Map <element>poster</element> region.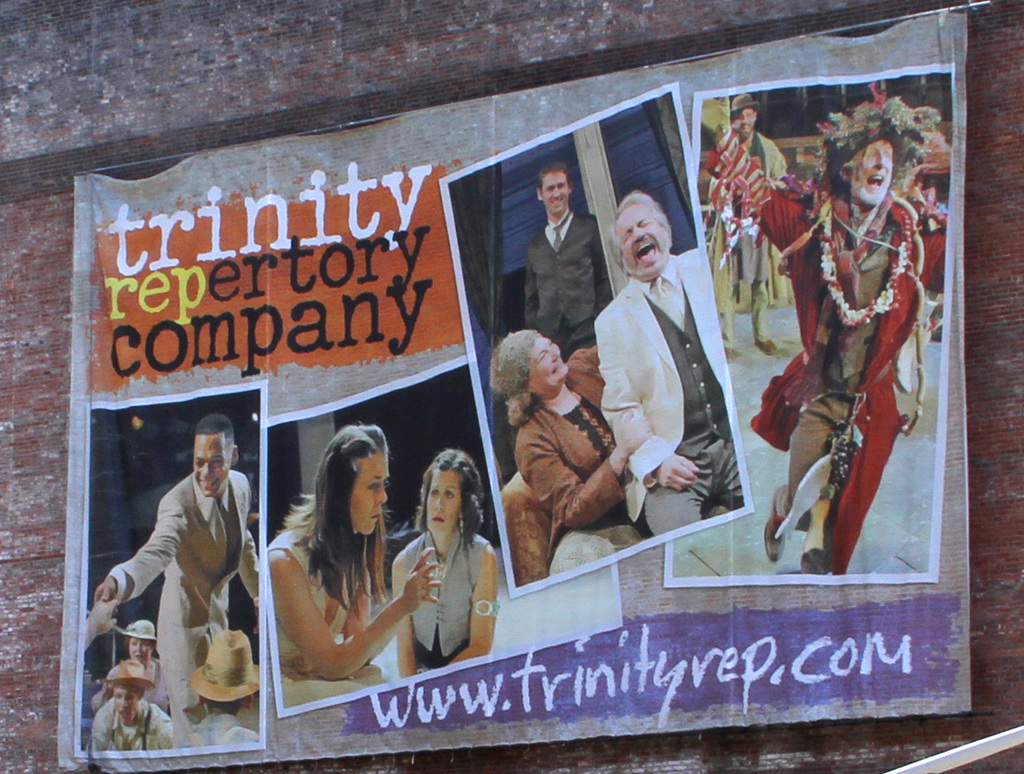
Mapped to 60/11/975/769.
